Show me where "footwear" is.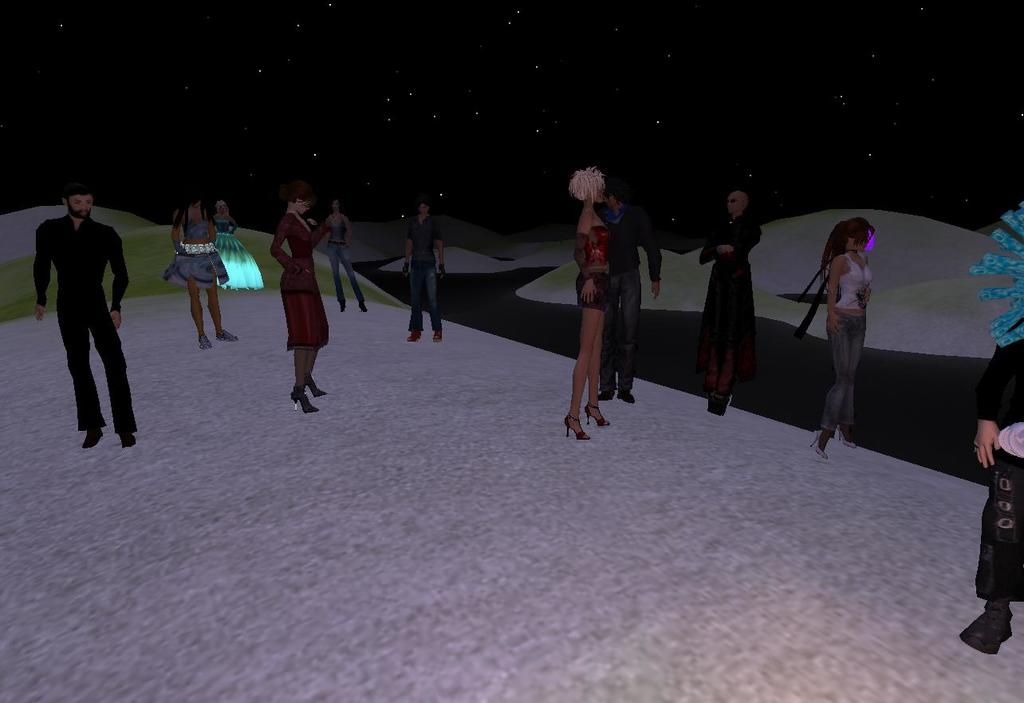
"footwear" is at BBox(569, 416, 585, 441).
